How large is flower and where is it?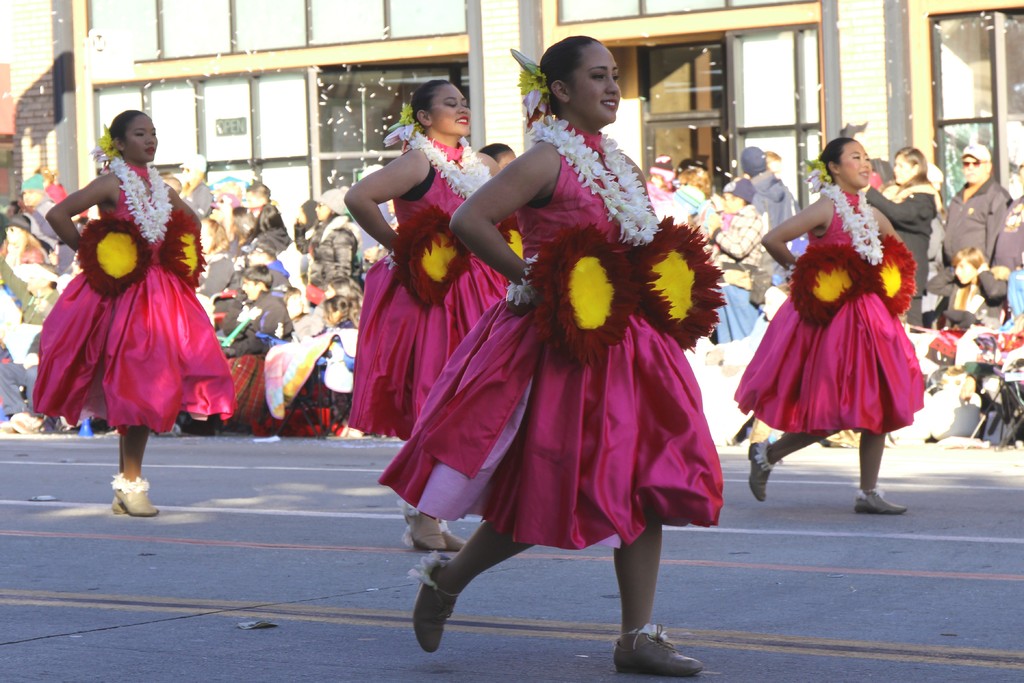
Bounding box: <box>518,68,545,95</box>.
